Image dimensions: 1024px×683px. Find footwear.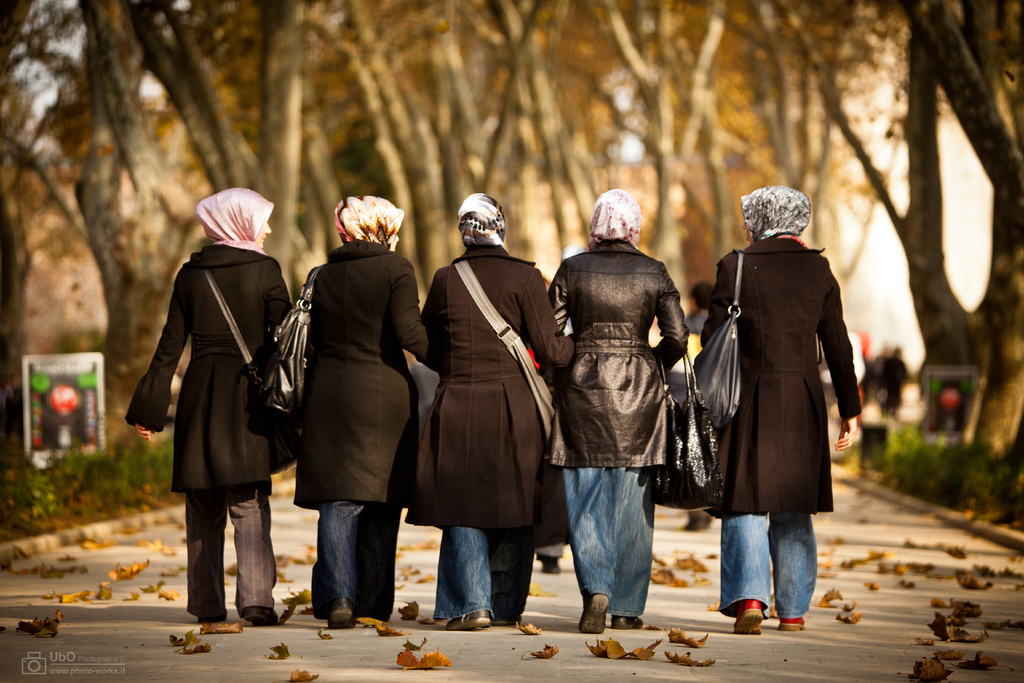
735 600 760 636.
